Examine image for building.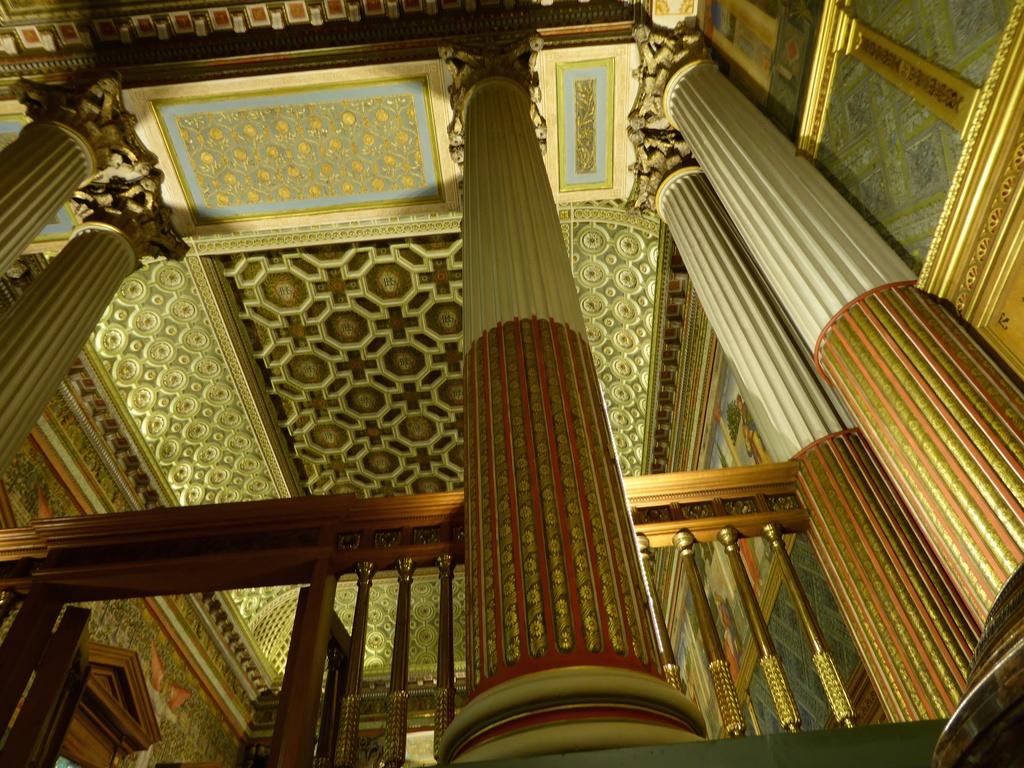
Examination result: [left=3, top=0, right=1023, bottom=767].
